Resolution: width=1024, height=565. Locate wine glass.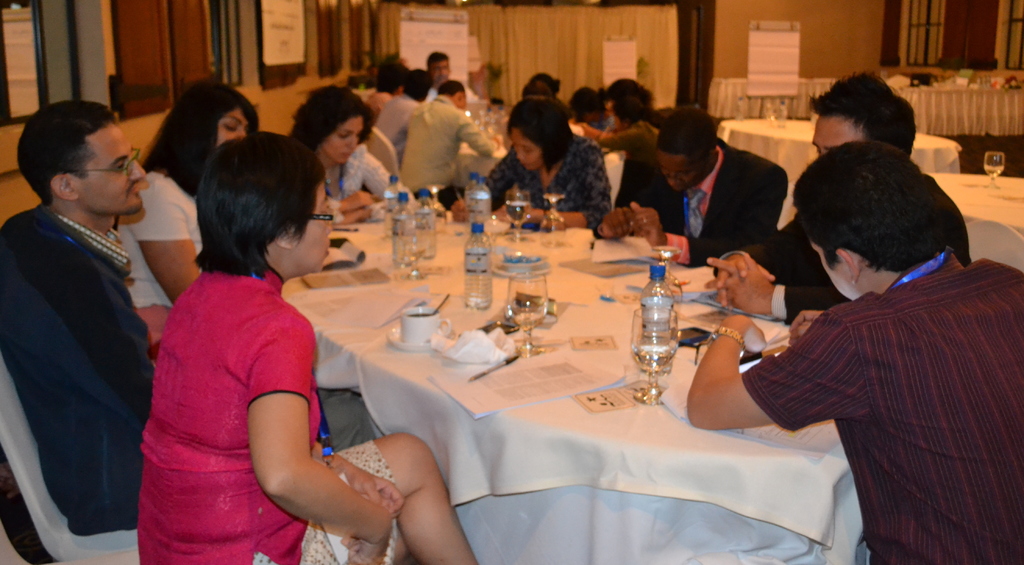
[left=397, top=216, right=428, bottom=281].
